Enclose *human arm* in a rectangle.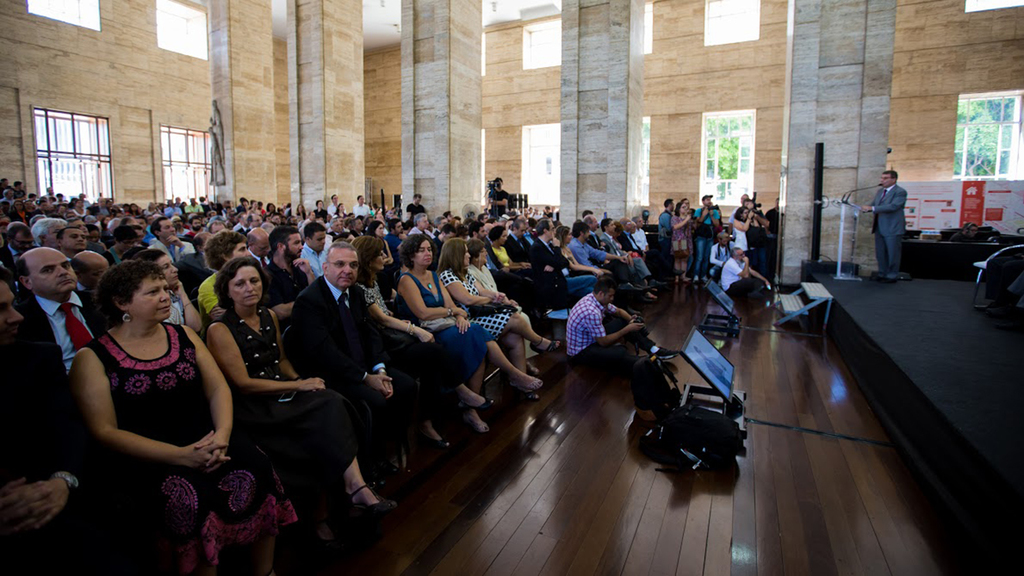
rect(588, 314, 647, 343).
